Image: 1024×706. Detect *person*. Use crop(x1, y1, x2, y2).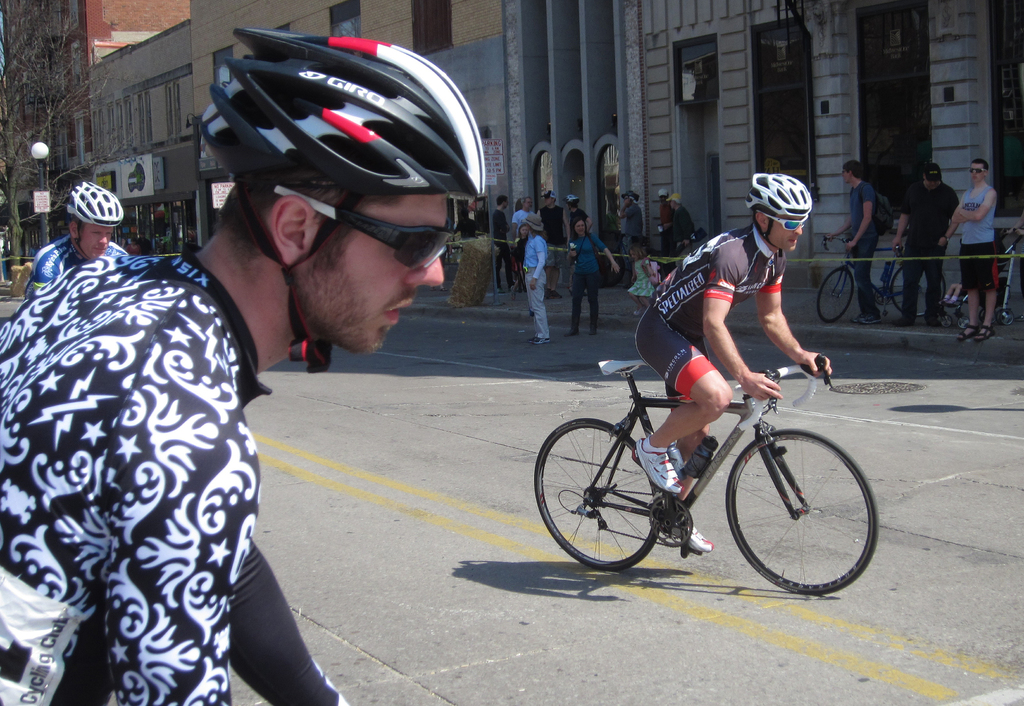
crop(822, 154, 886, 325).
